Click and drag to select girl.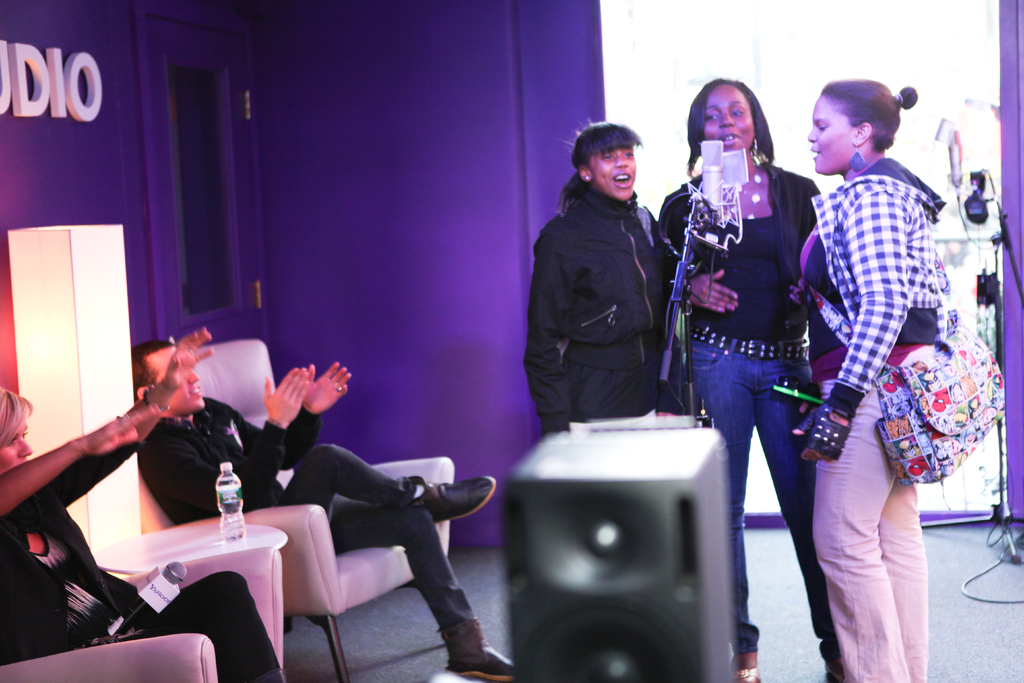
Selection: pyautogui.locateOnScreen(789, 78, 956, 679).
